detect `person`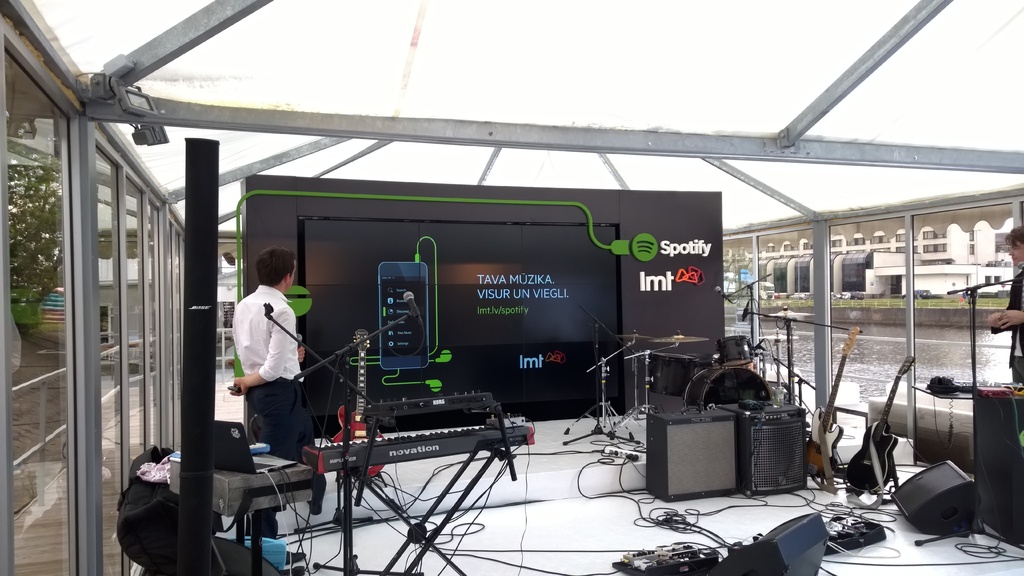
select_region(235, 264, 302, 461)
